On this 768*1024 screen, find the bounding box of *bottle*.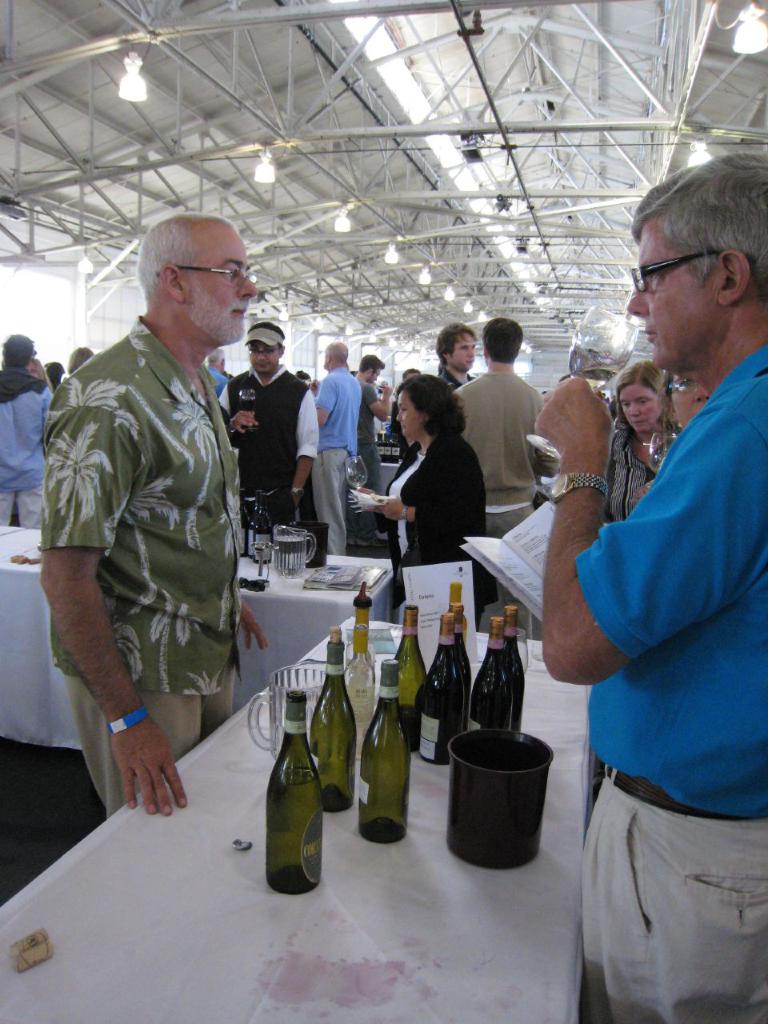
Bounding box: 471 618 512 731.
